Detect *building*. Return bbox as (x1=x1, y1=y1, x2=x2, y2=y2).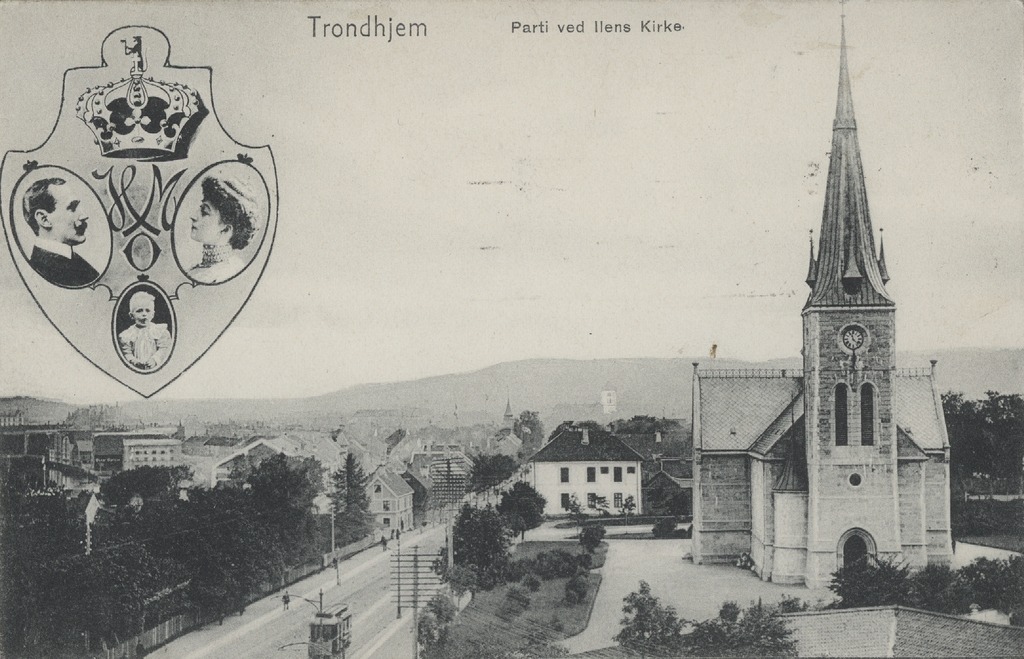
(x1=687, y1=2, x2=956, y2=590).
